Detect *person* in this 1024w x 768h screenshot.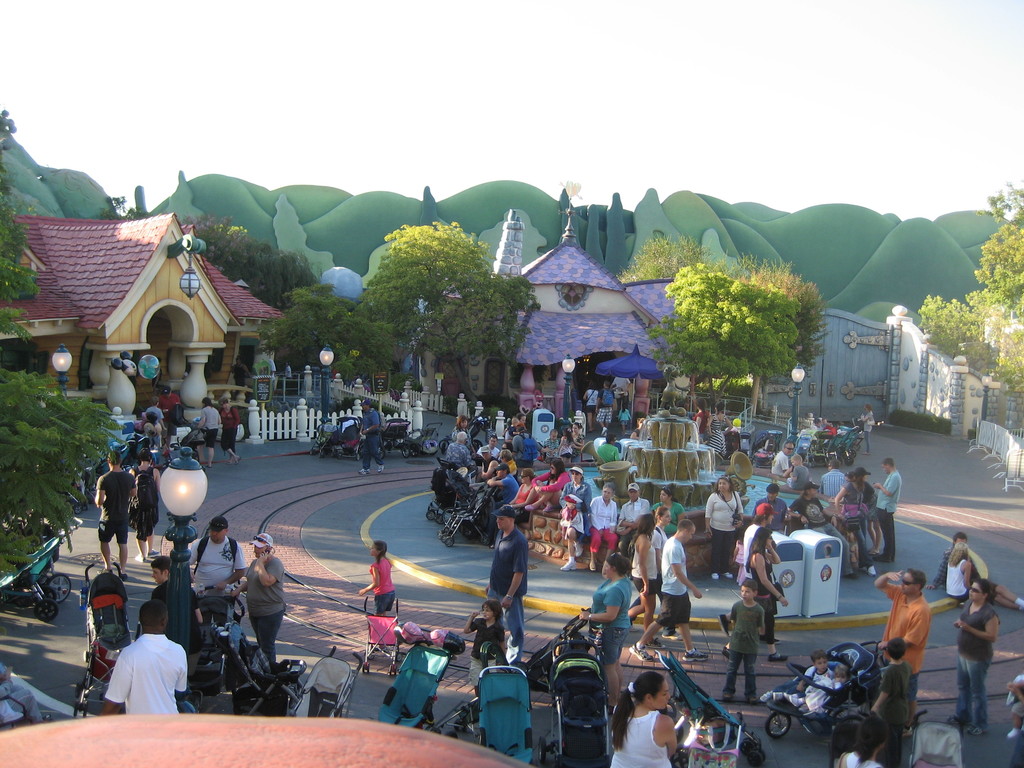
Detection: 144,394,170,431.
